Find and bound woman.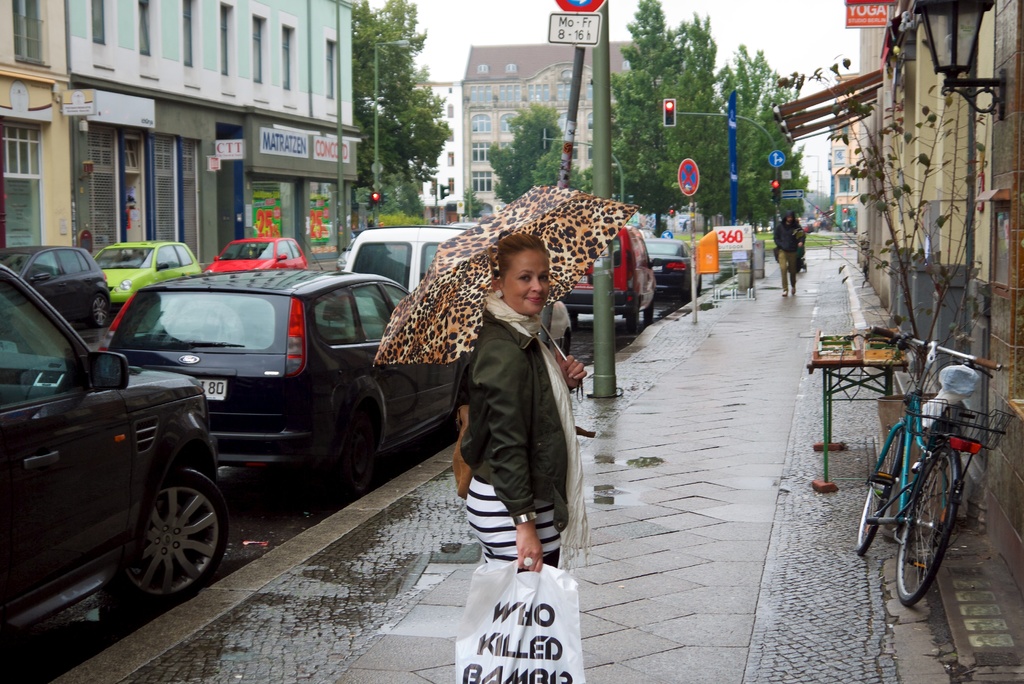
Bound: (left=775, top=204, right=802, bottom=299).
